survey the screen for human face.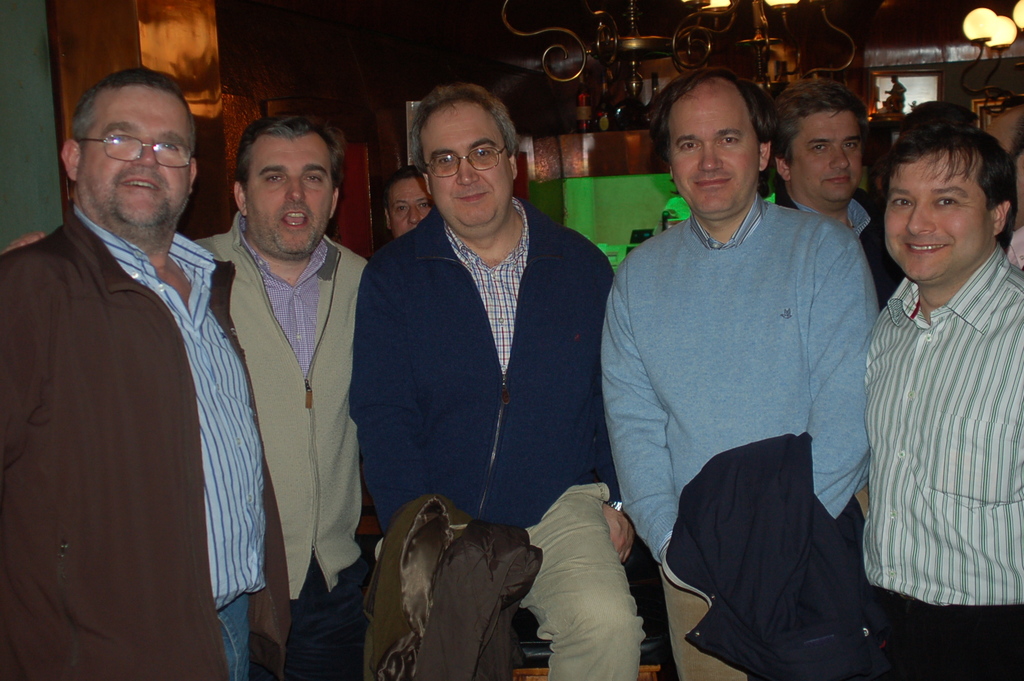
Survey found: <box>790,110,861,201</box>.
